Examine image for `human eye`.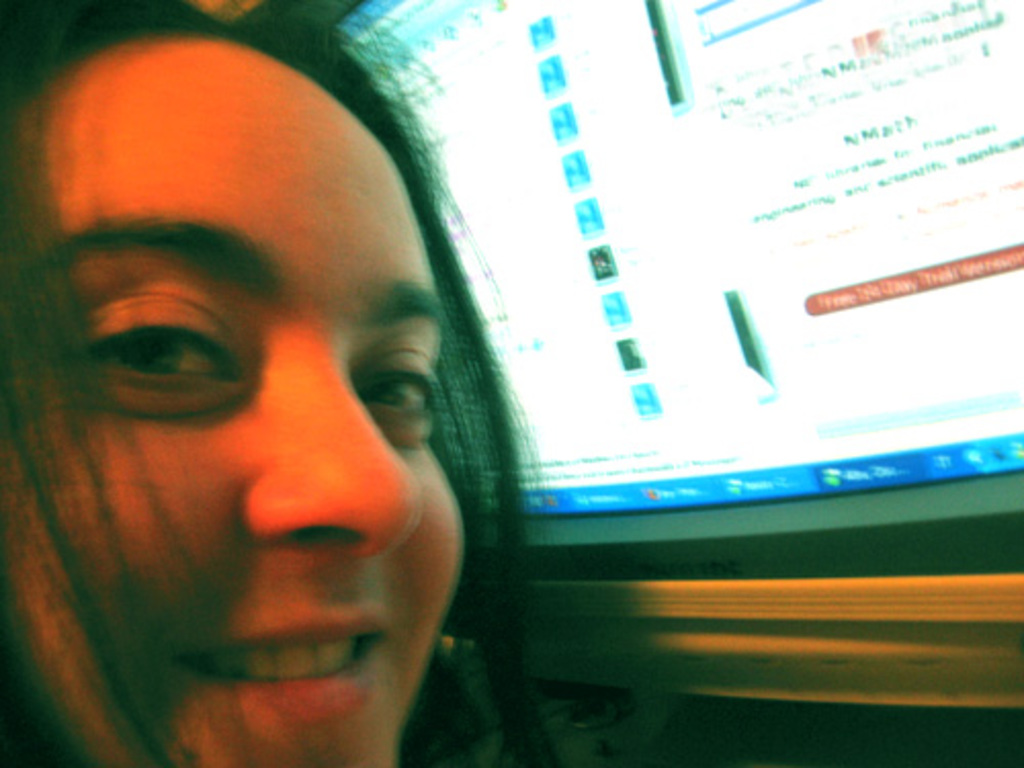
Examination result: {"x1": 61, "y1": 270, "x2": 268, "y2": 432}.
